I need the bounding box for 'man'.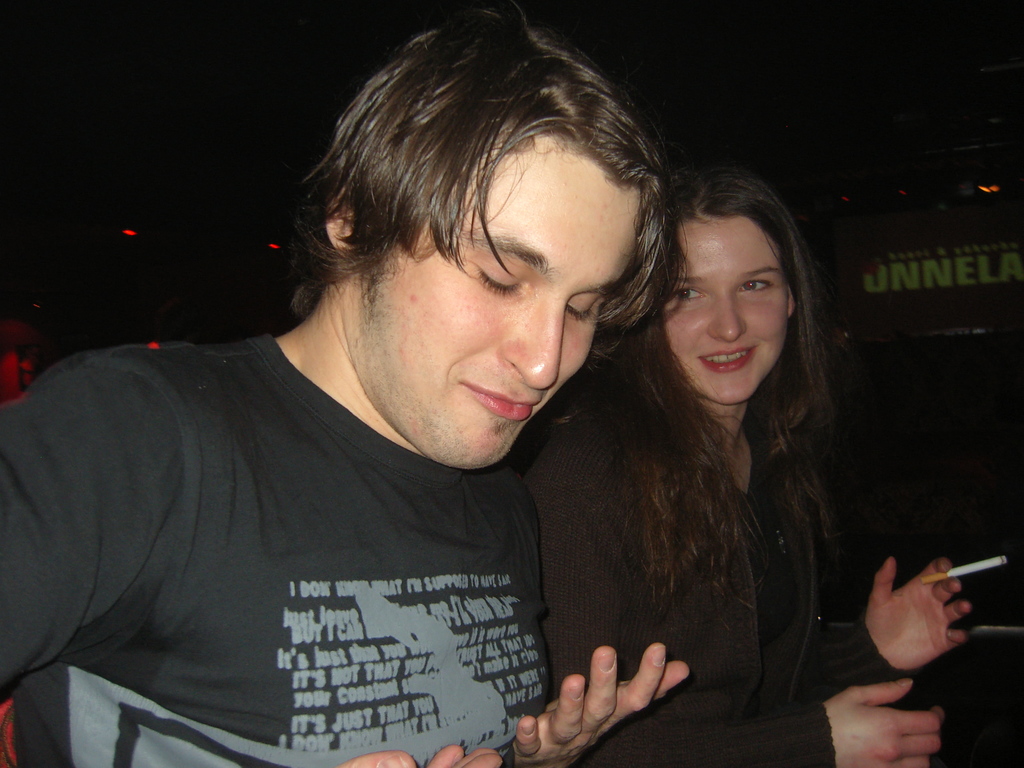
Here it is: 522/159/968/767.
